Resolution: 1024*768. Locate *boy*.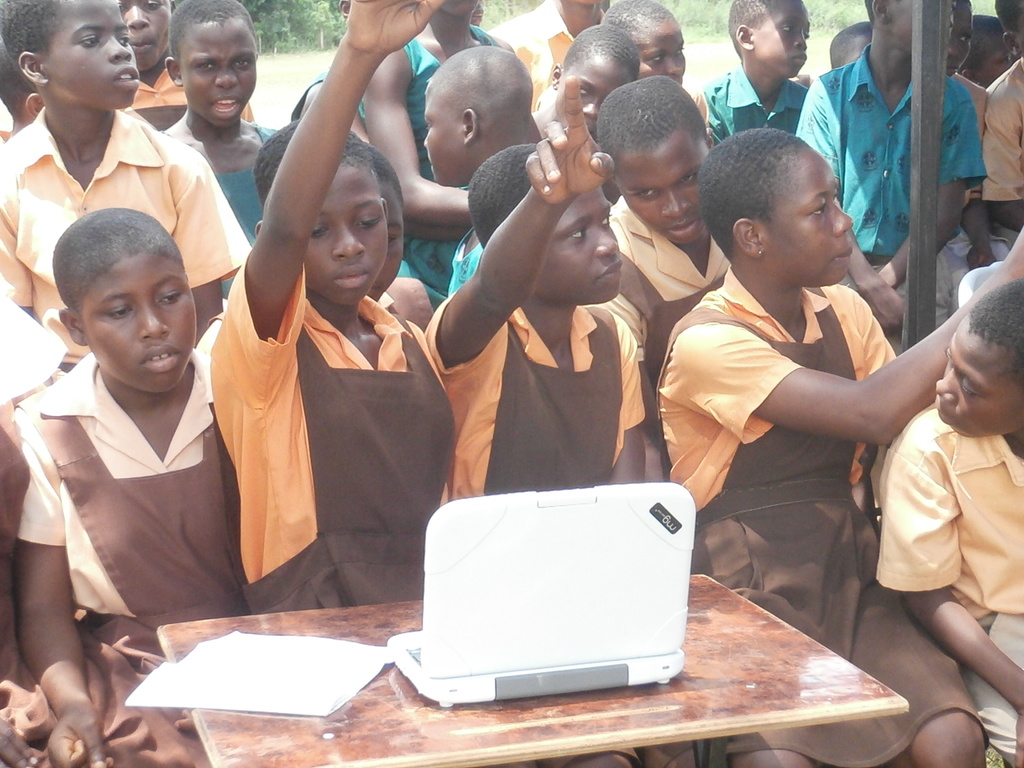
rect(833, 227, 1018, 713).
